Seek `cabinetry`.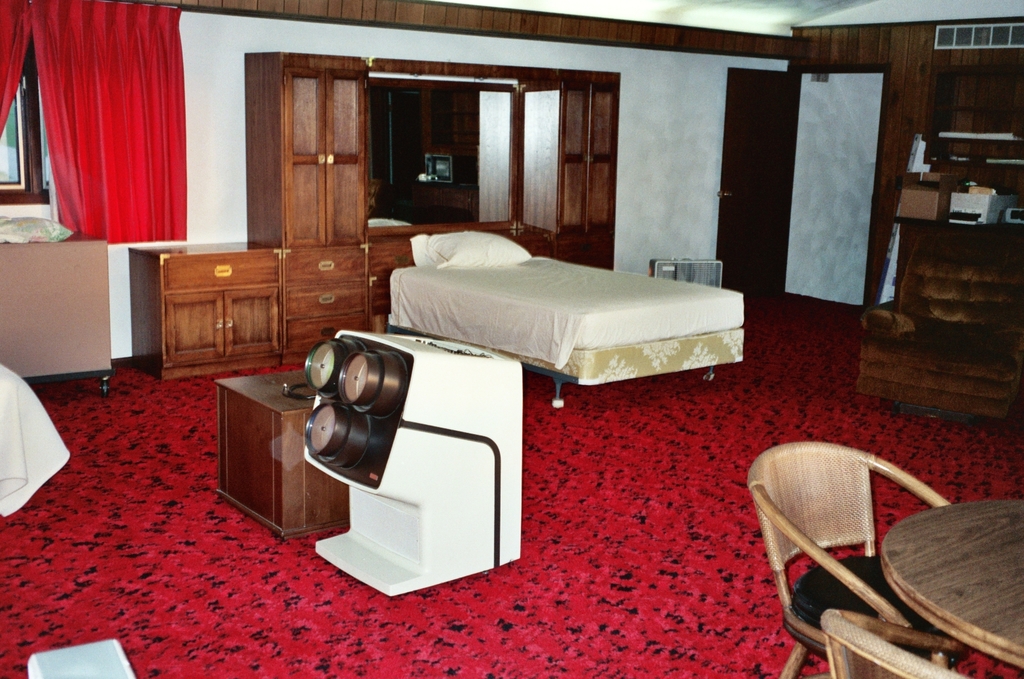
region(132, 49, 415, 365).
